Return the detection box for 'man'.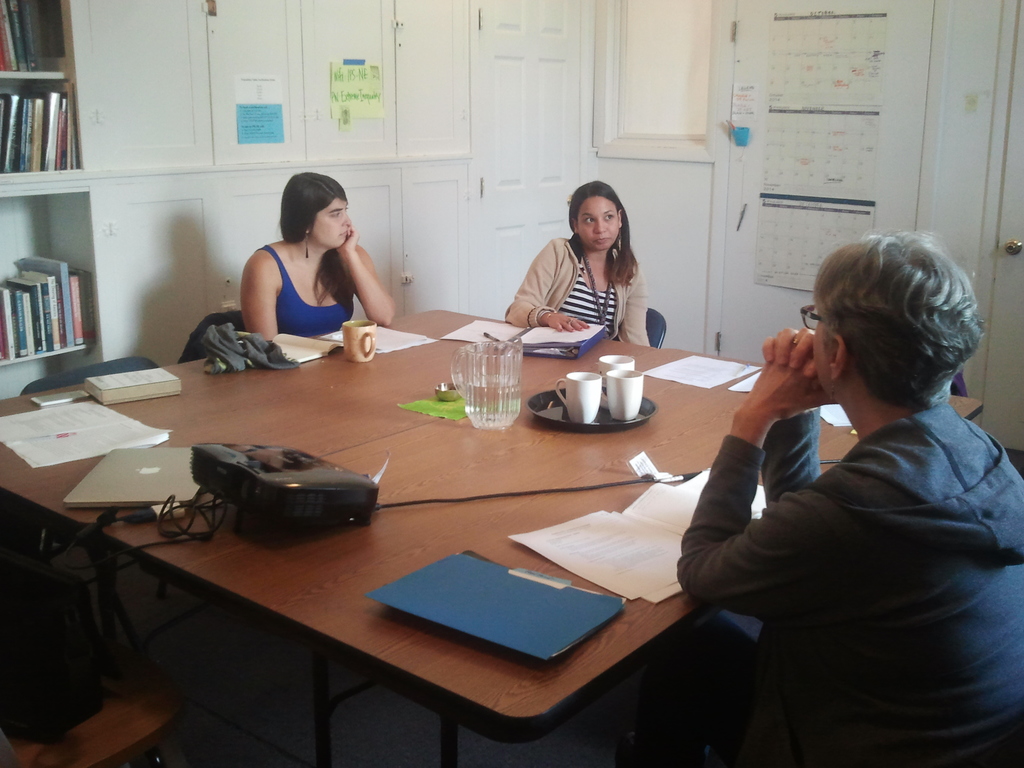
{"x1": 655, "y1": 207, "x2": 1023, "y2": 743}.
